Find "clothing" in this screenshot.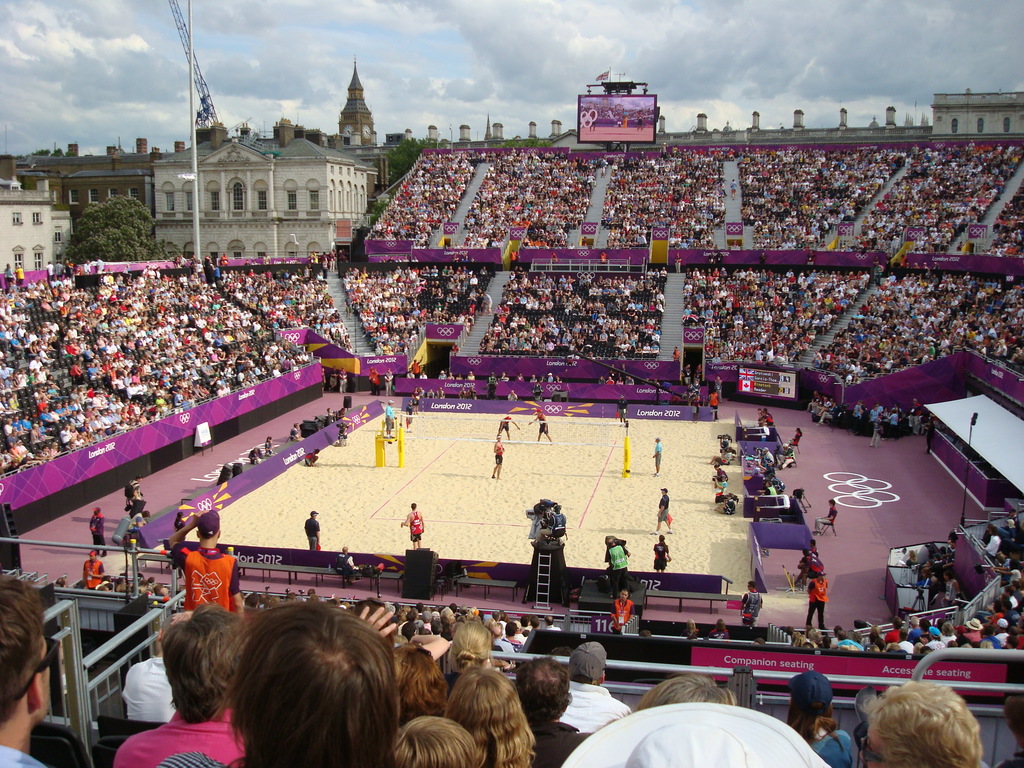
The bounding box for "clothing" is {"x1": 618, "y1": 593, "x2": 636, "y2": 632}.
